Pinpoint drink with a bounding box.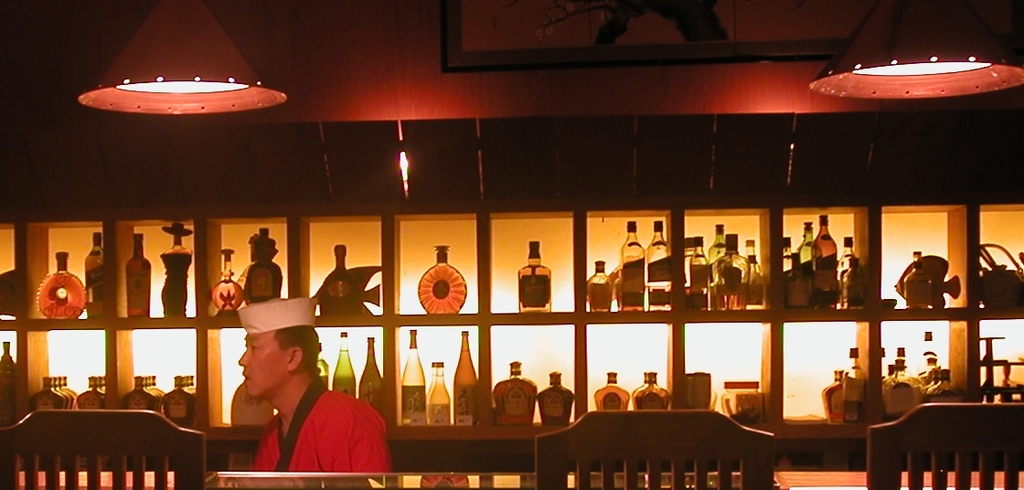
37/378/101/411.
